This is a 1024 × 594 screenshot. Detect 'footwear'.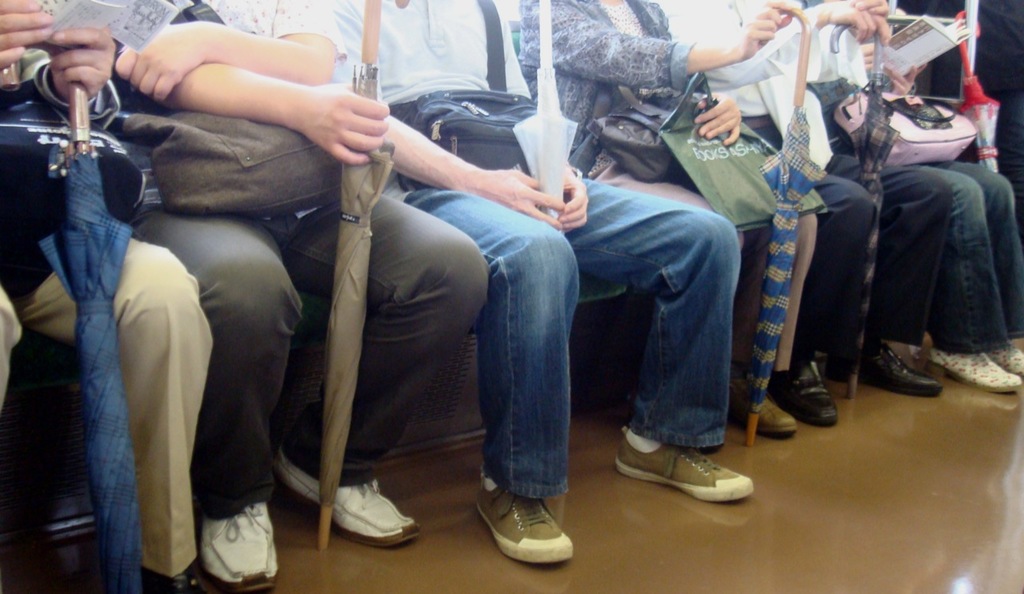
[x1=730, y1=381, x2=794, y2=435].
